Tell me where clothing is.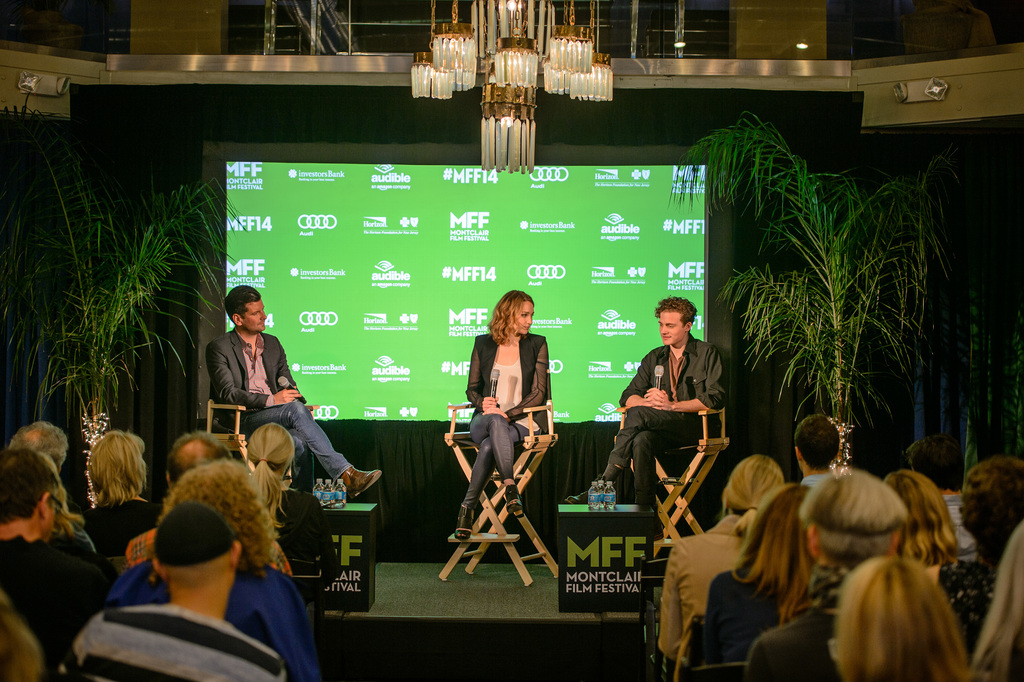
clothing is at (666, 518, 744, 664).
